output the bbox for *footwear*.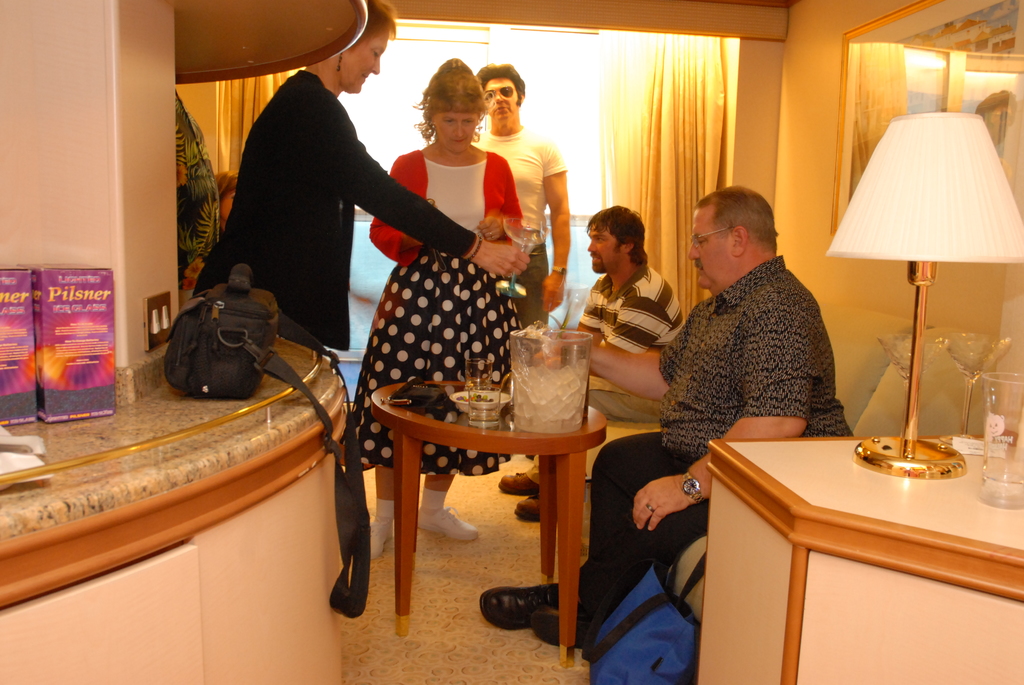
(x1=512, y1=492, x2=540, y2=527).
